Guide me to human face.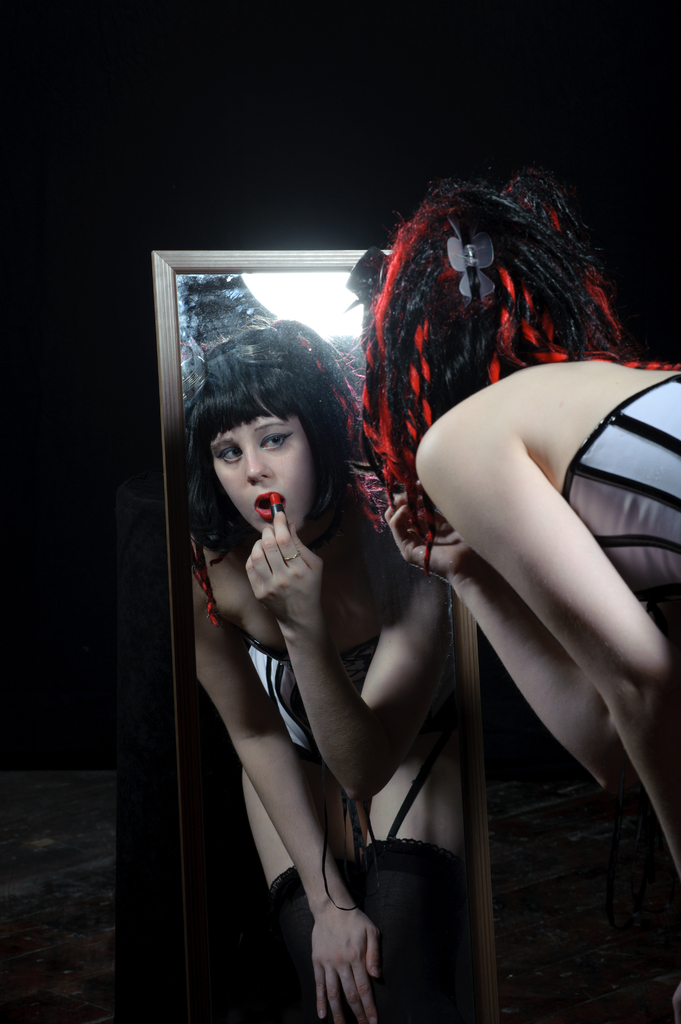
Guidance: detection(212, 410, 314, 536).
